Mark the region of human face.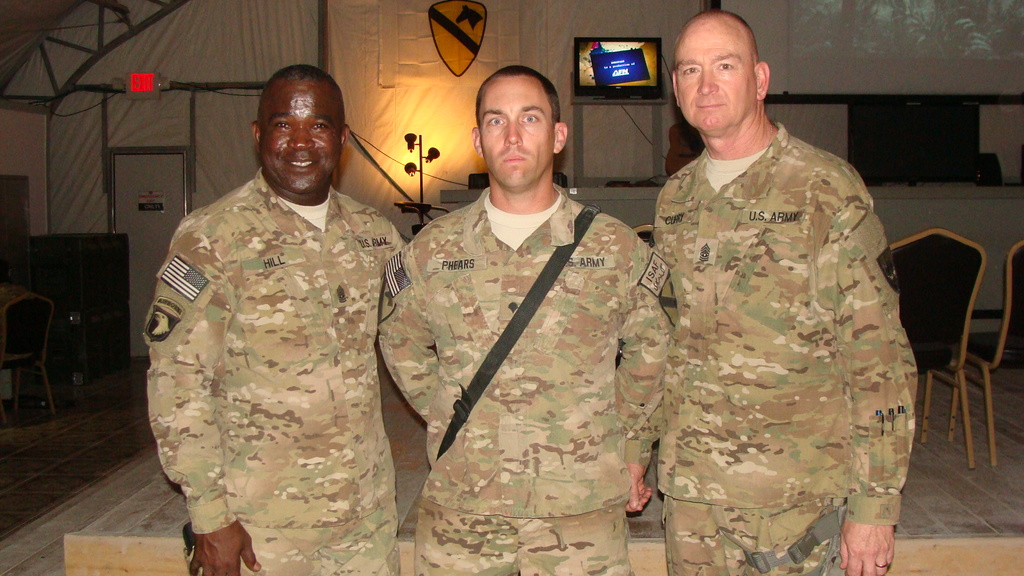
Region: (674,30,758,135).
